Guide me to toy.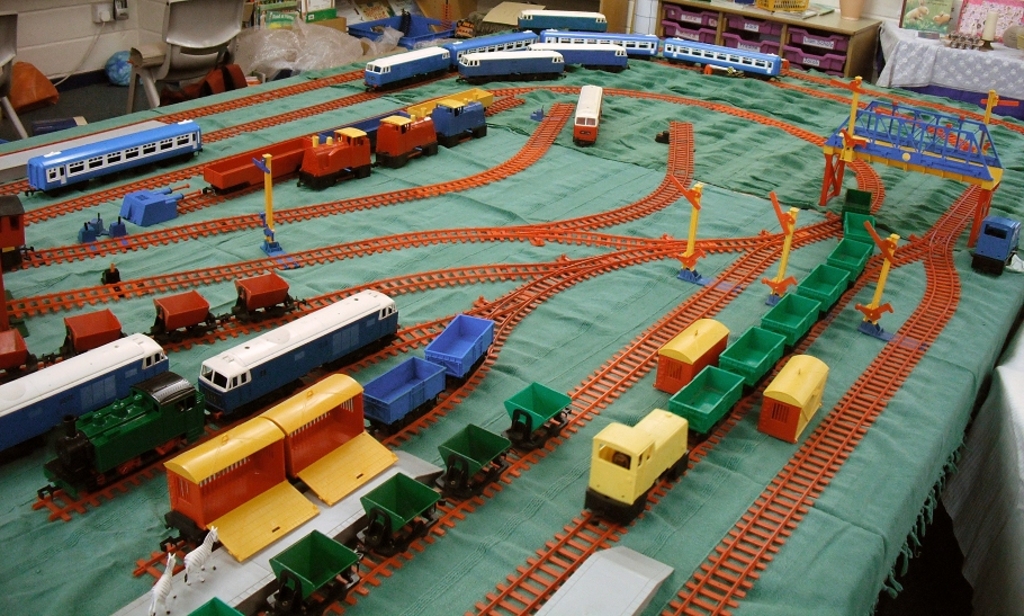
Guidance: {"left": 60, "top": 301, "right": 399, "bottom": 507}.
